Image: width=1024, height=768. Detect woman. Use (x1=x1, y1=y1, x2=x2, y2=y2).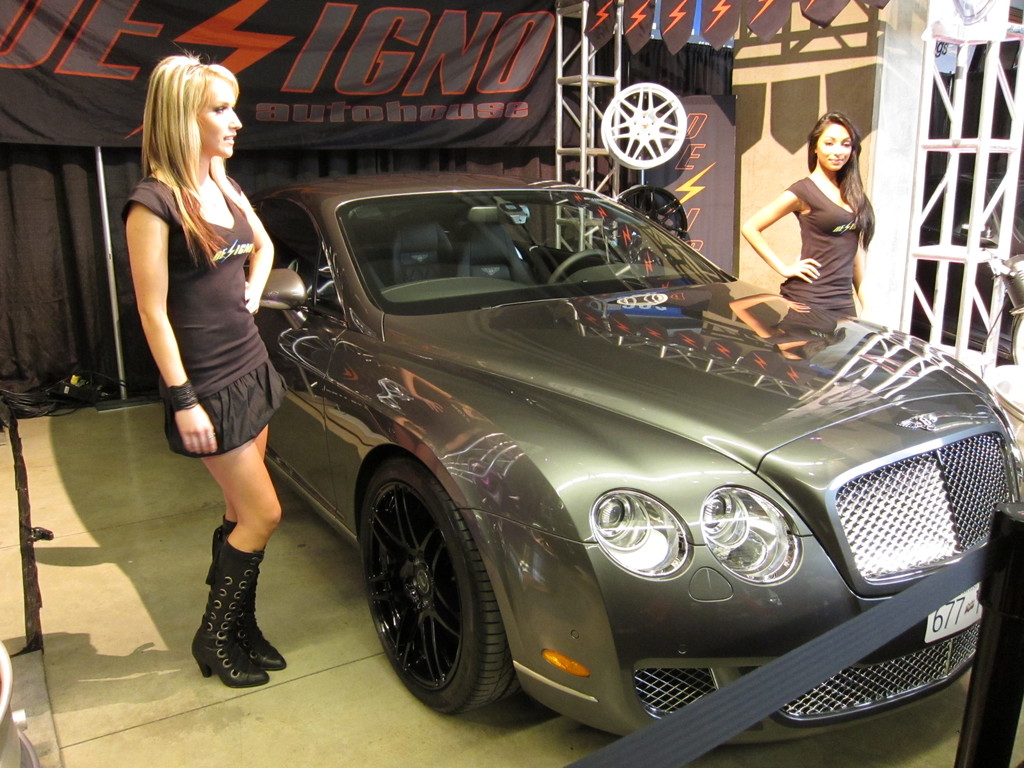
(x1=127, y1=58, x2=304, y2=693).
